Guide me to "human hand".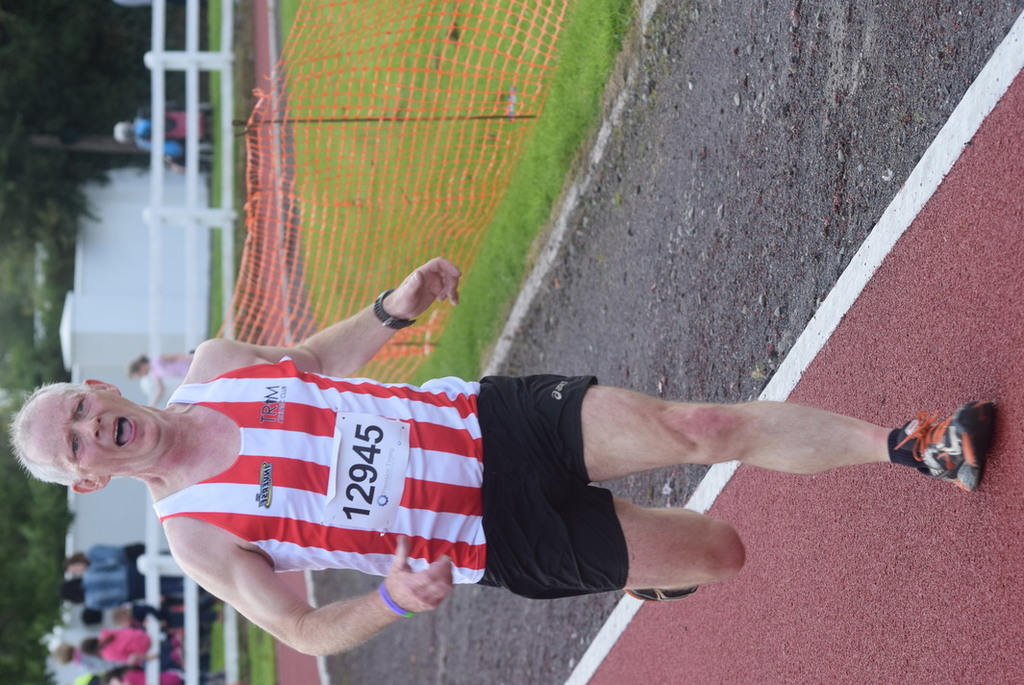
Guidance: 381:530:460:611.
